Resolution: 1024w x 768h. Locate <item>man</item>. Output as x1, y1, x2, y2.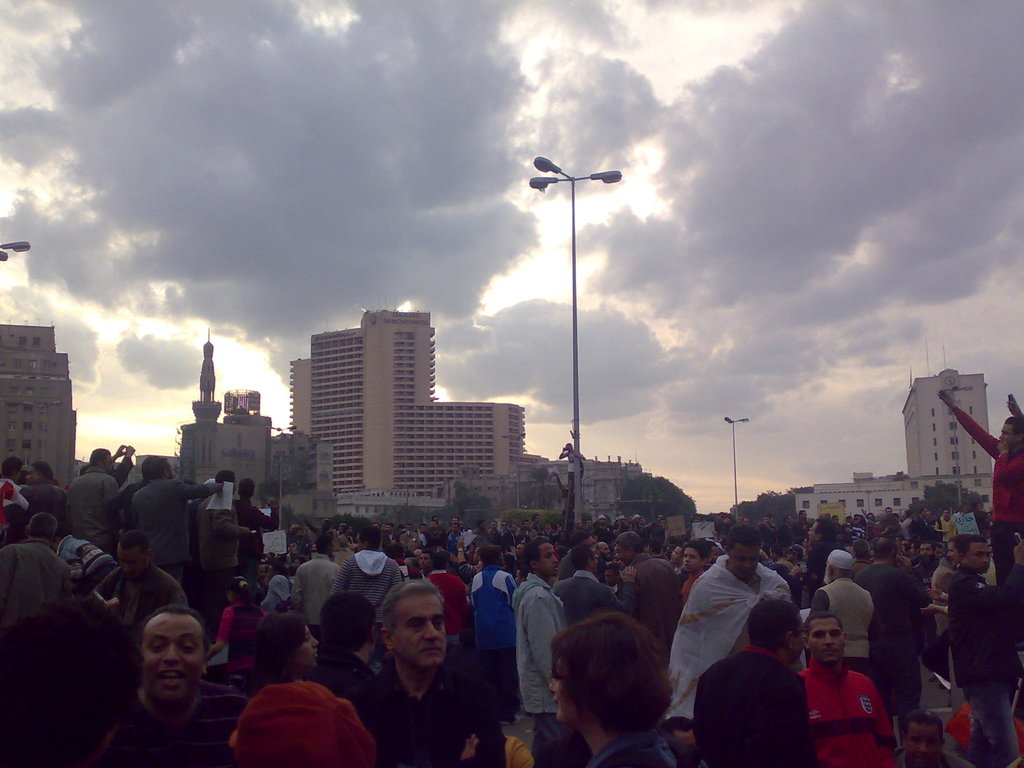
476, 520, 505, 573.
